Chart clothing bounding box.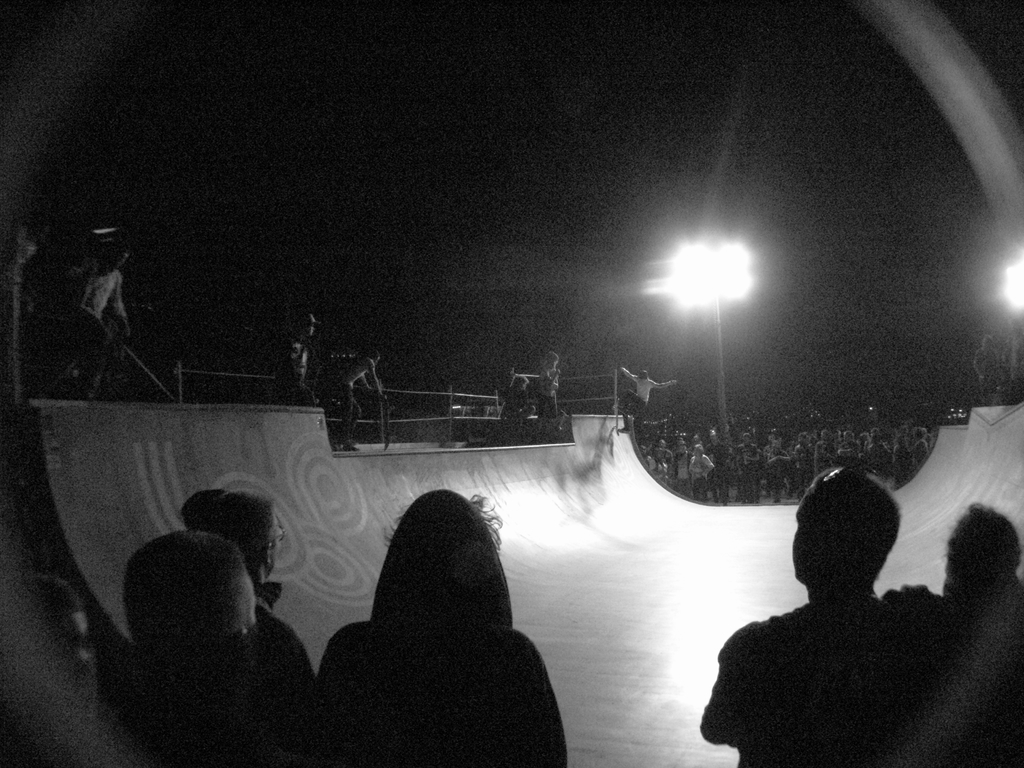
Charted: <region>296, 495, 571, 759</region>.
